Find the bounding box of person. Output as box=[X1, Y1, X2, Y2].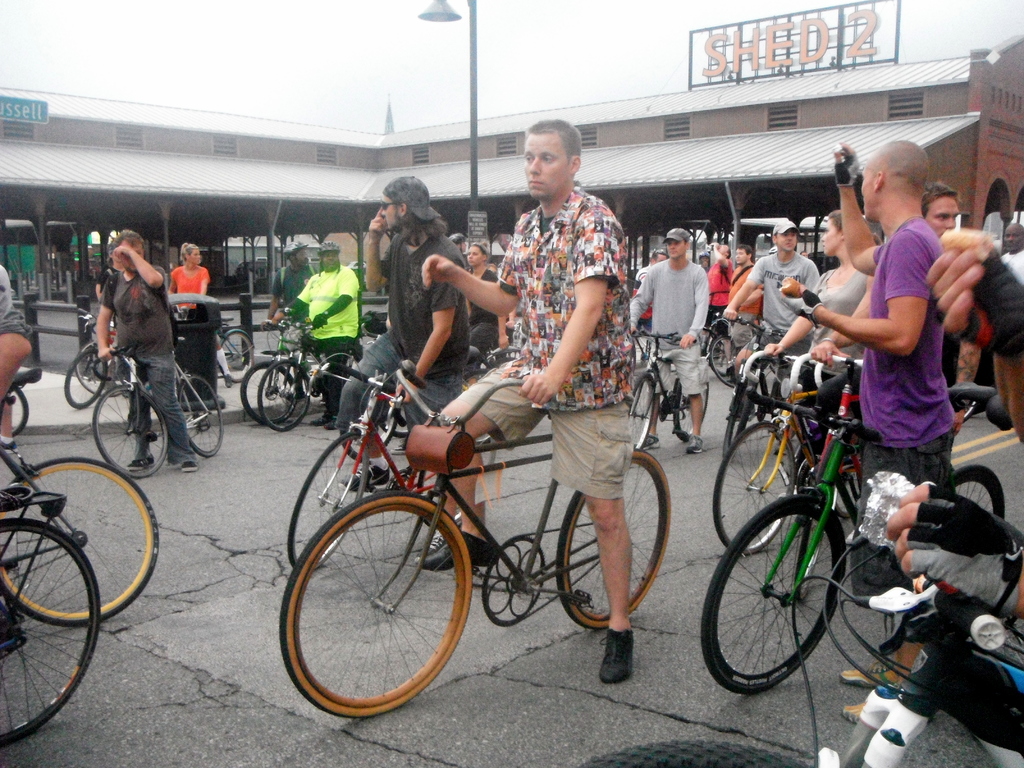
box=[271, 240, 360, 433].
